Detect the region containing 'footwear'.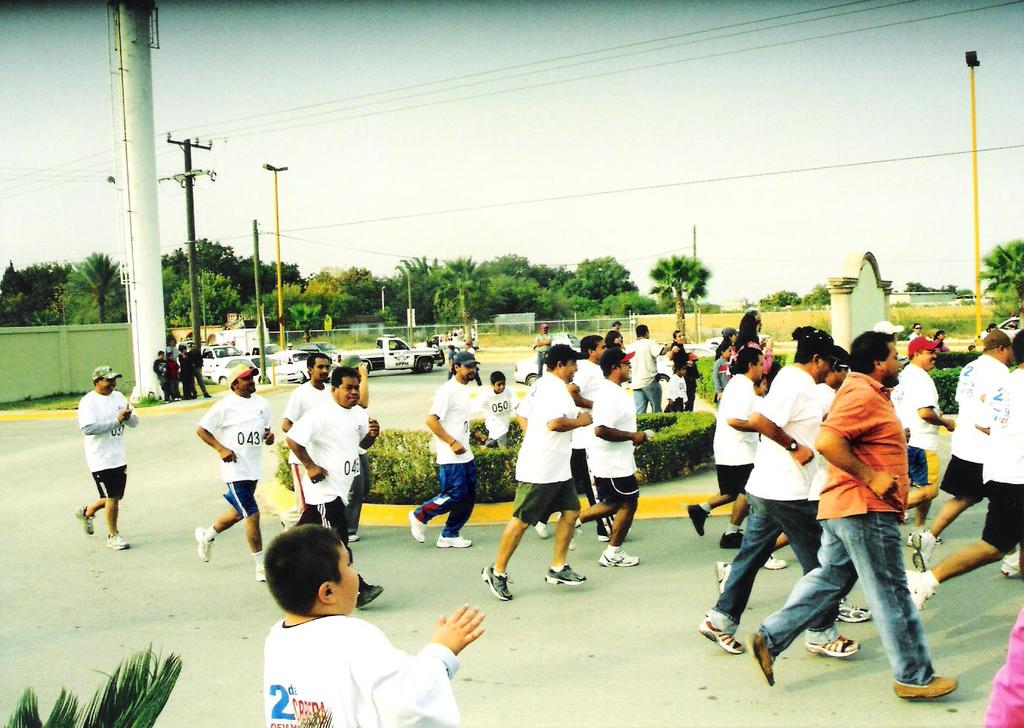
<bbox>689, 502, 710, 537</bbox>.
